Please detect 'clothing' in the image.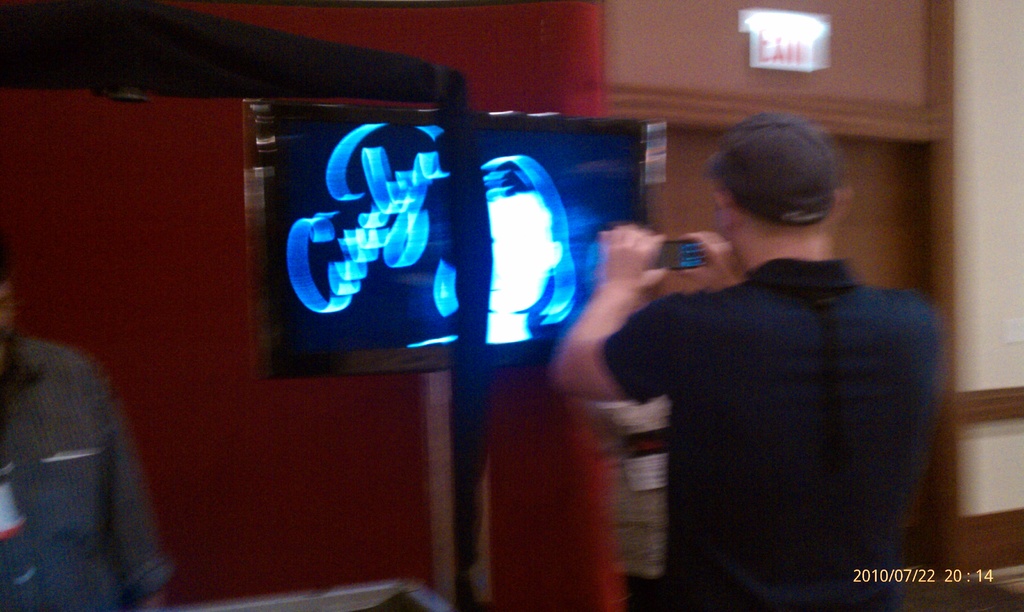
<box>0,333,173,611</box>.
